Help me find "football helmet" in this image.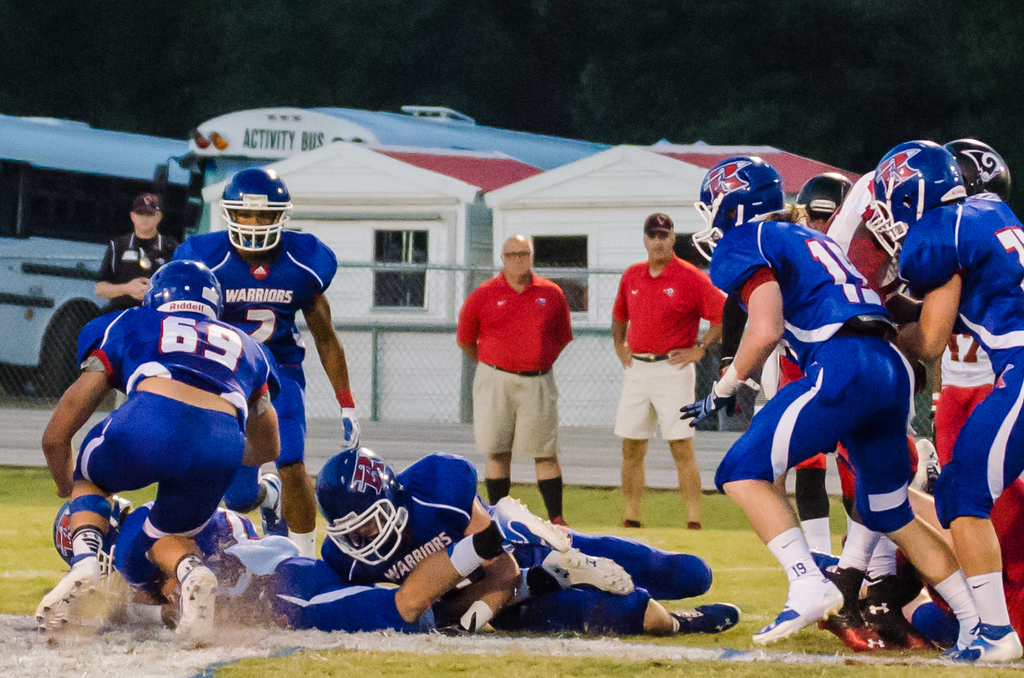
Found it: Rect(214, 165, 298, 255).
